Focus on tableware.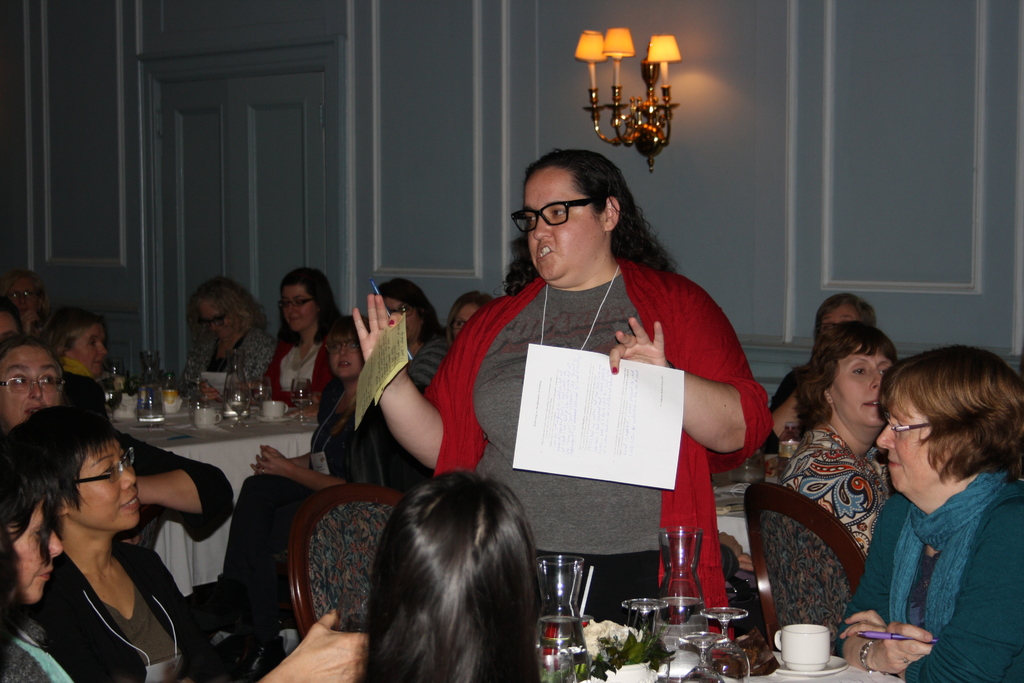
Focused at [771, 625, 847, 672].
